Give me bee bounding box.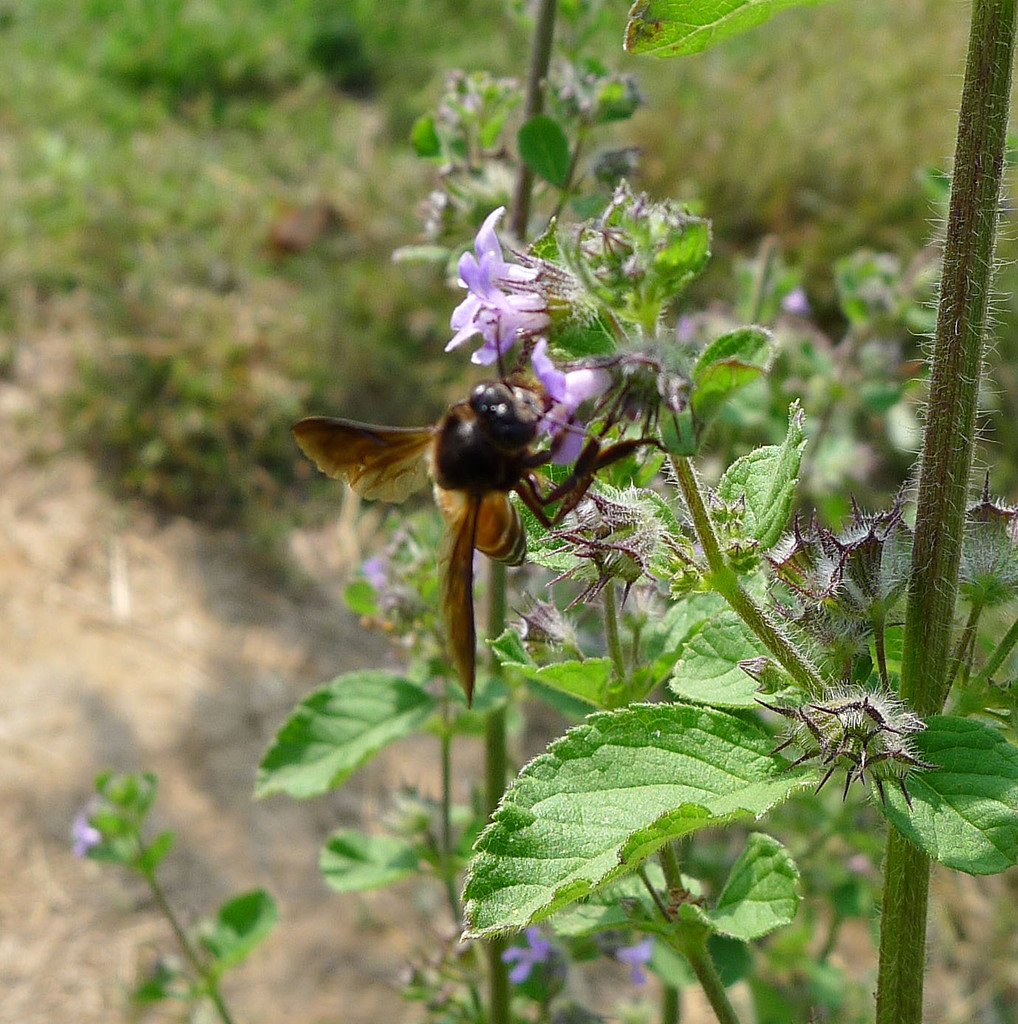
bbox=(274, 344, 629, 643).
